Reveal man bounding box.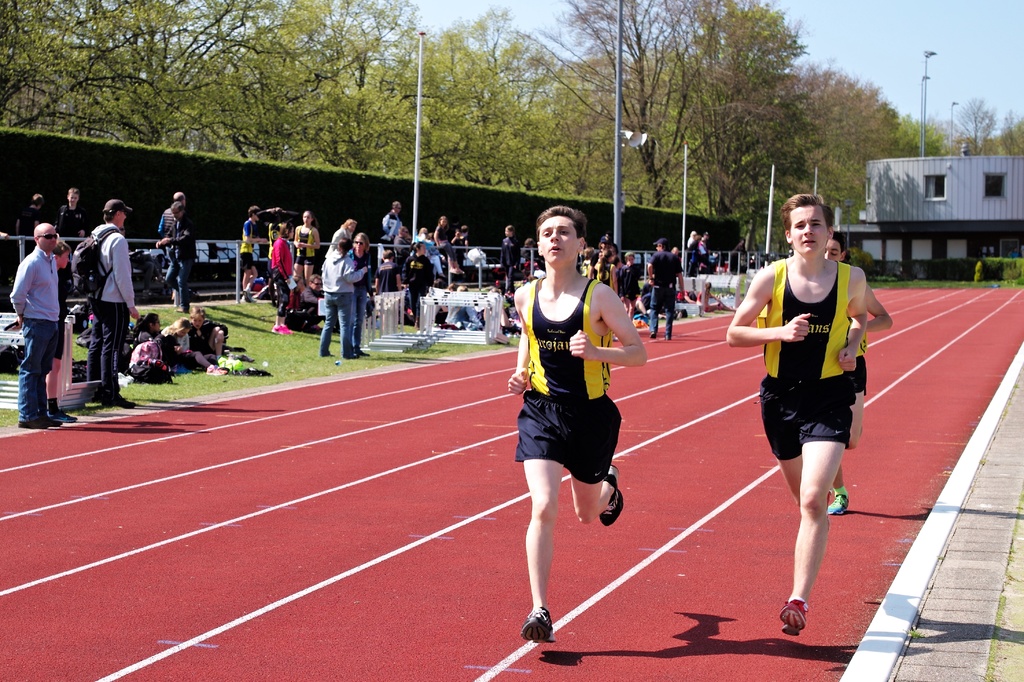
Revealed: (151, 187, 188, 301).
